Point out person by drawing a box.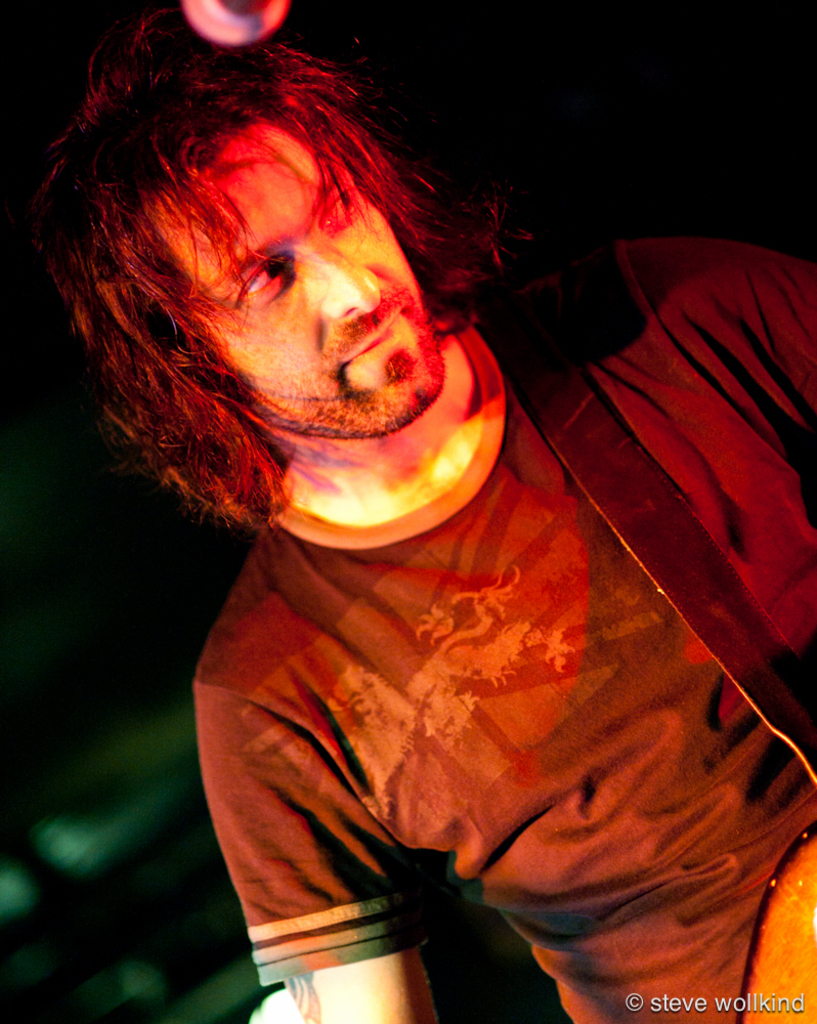
<bbox>160, 37, 816, 1023</bbox>.
